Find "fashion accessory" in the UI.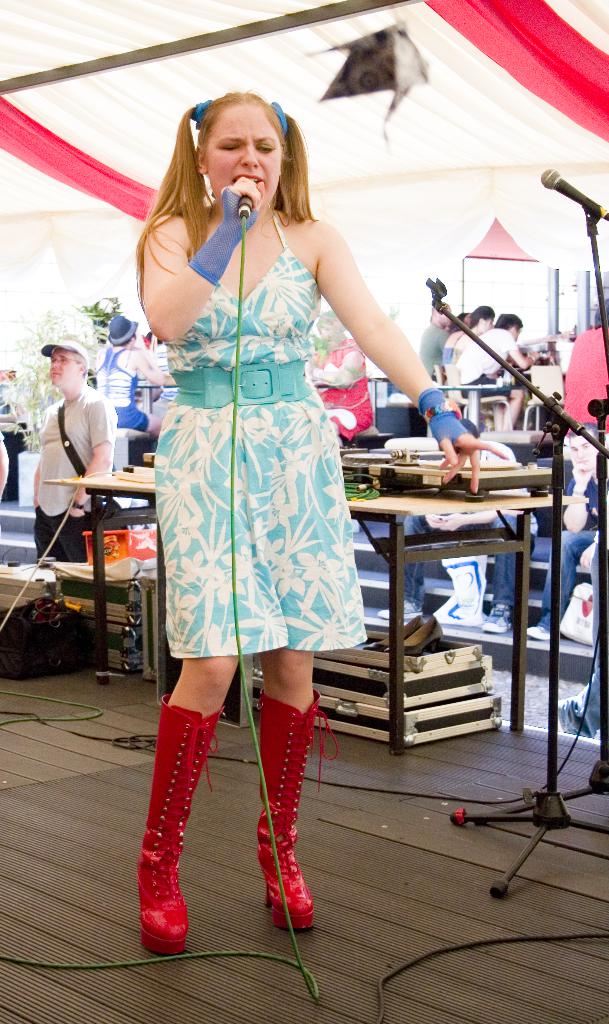
UI element at rect(271, 102, 291, 136).
